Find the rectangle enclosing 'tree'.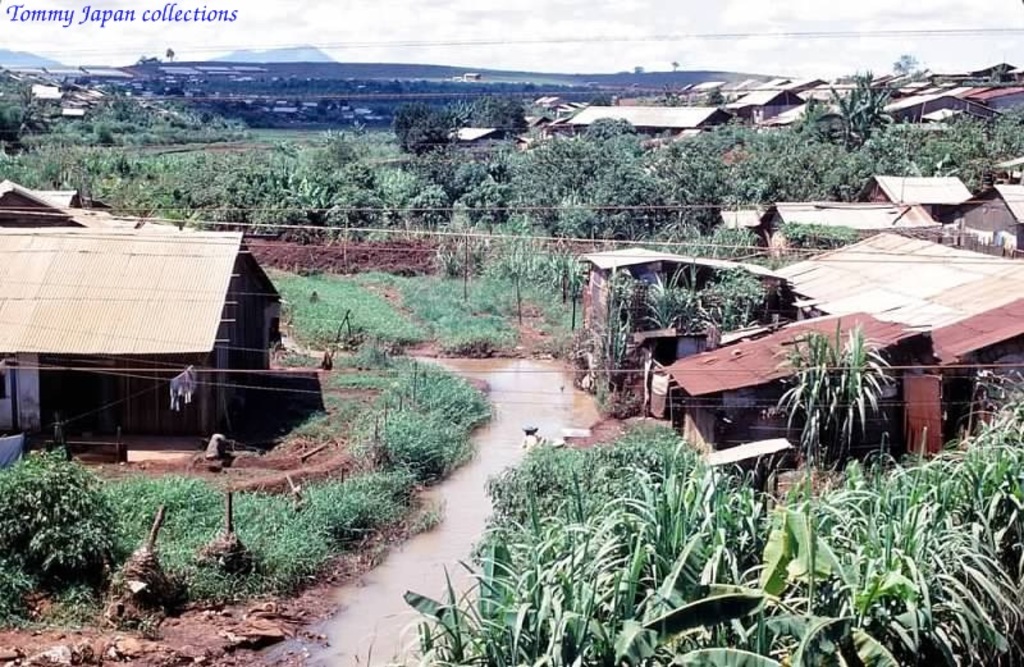
<box>463,179,511,210</box>.
